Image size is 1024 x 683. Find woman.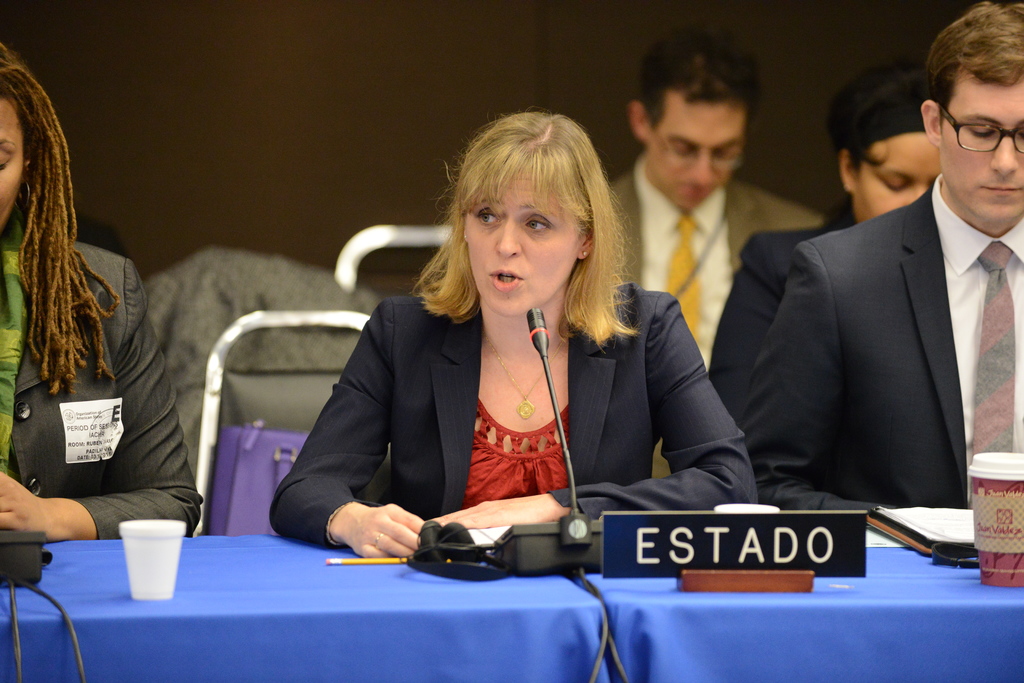
{"x1": 0, "y1": 39, "x2": 204, "y2": 551}.
